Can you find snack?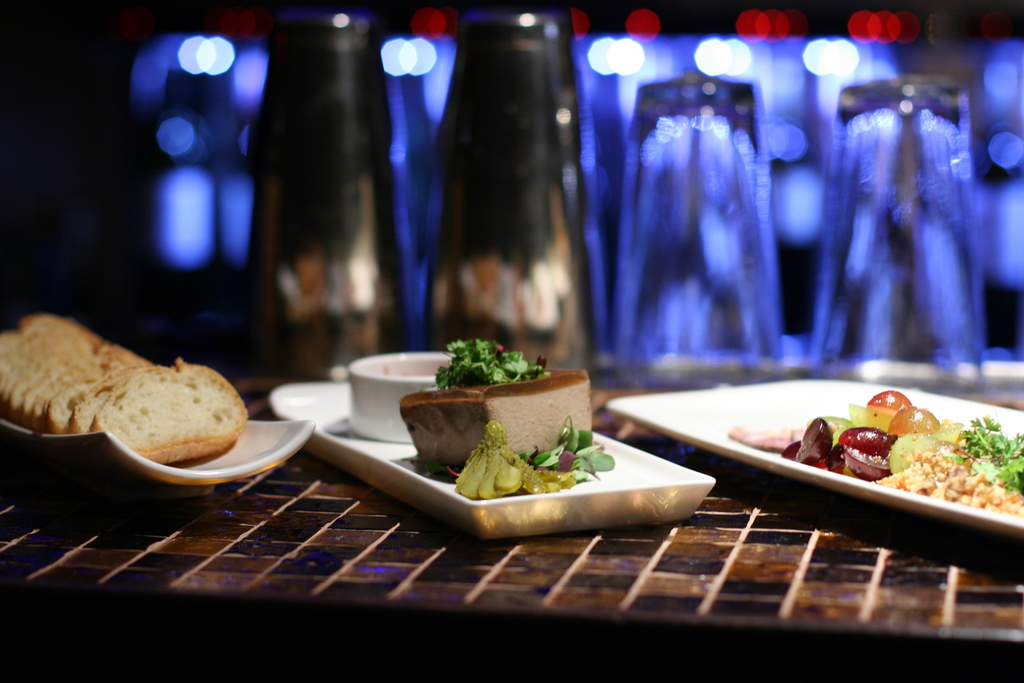
Yes, bounding box: Rect(725, 386, 1023, 538).
